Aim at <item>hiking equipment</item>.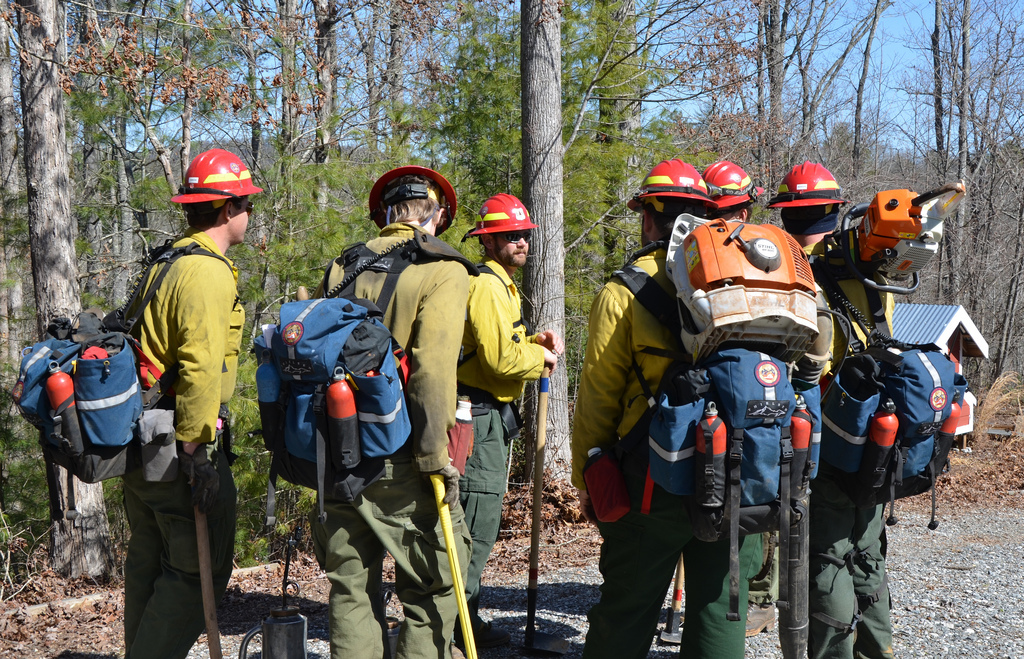
Aimed at x1=461, y1=192, x2=542, y2=237.
